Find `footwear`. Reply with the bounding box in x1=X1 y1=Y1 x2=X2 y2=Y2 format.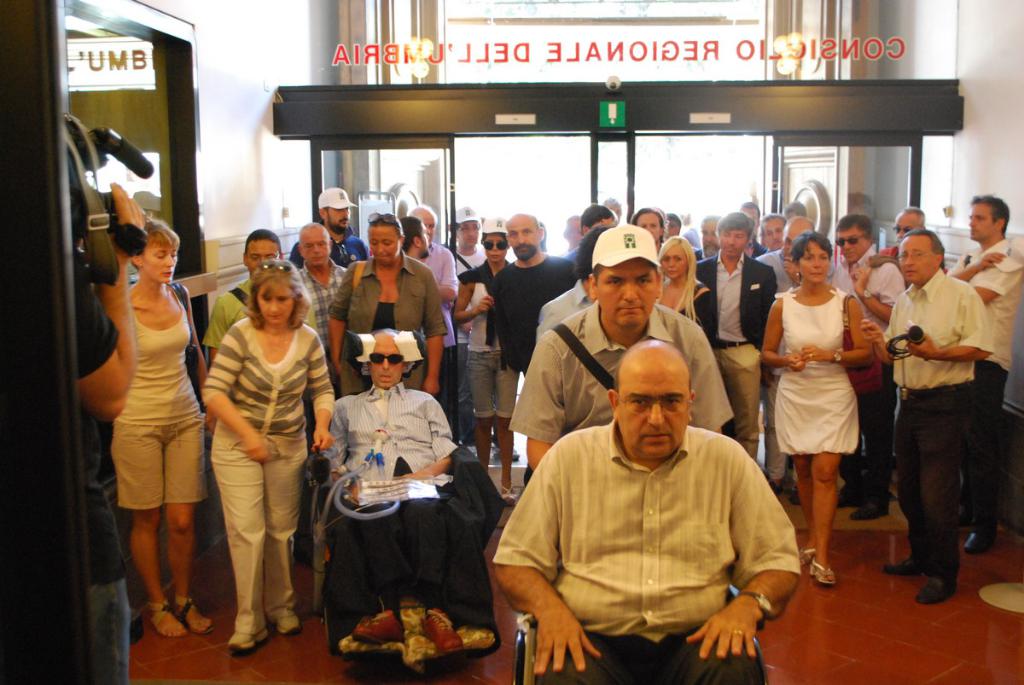
x1=964 y1=536 x2=998 y2=558.
